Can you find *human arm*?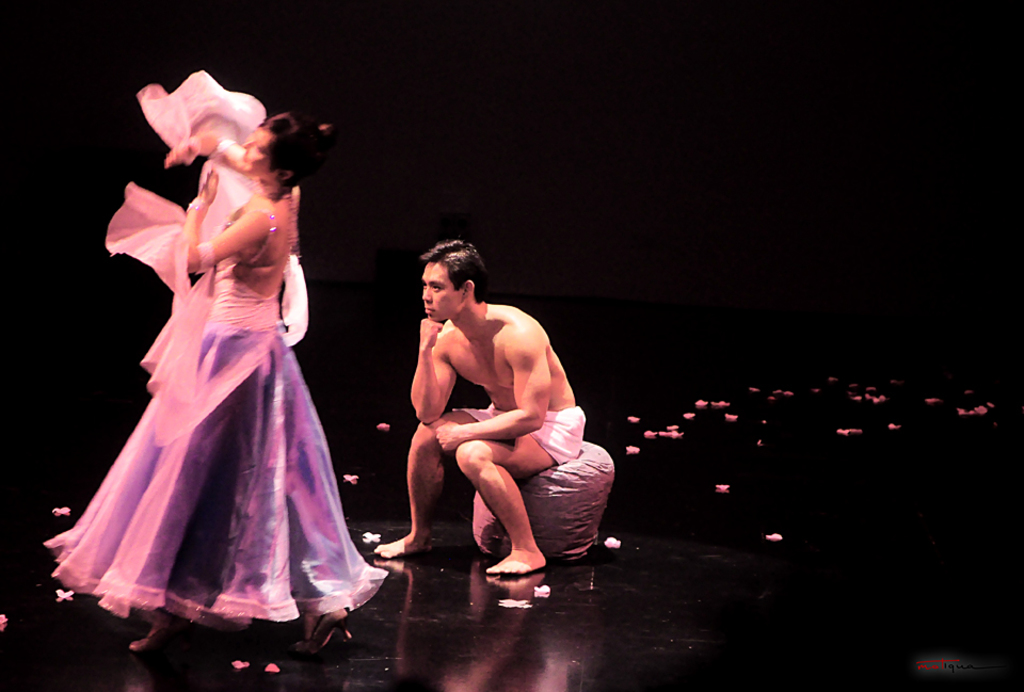
Yes, bounding box: 405,318,459,421.
